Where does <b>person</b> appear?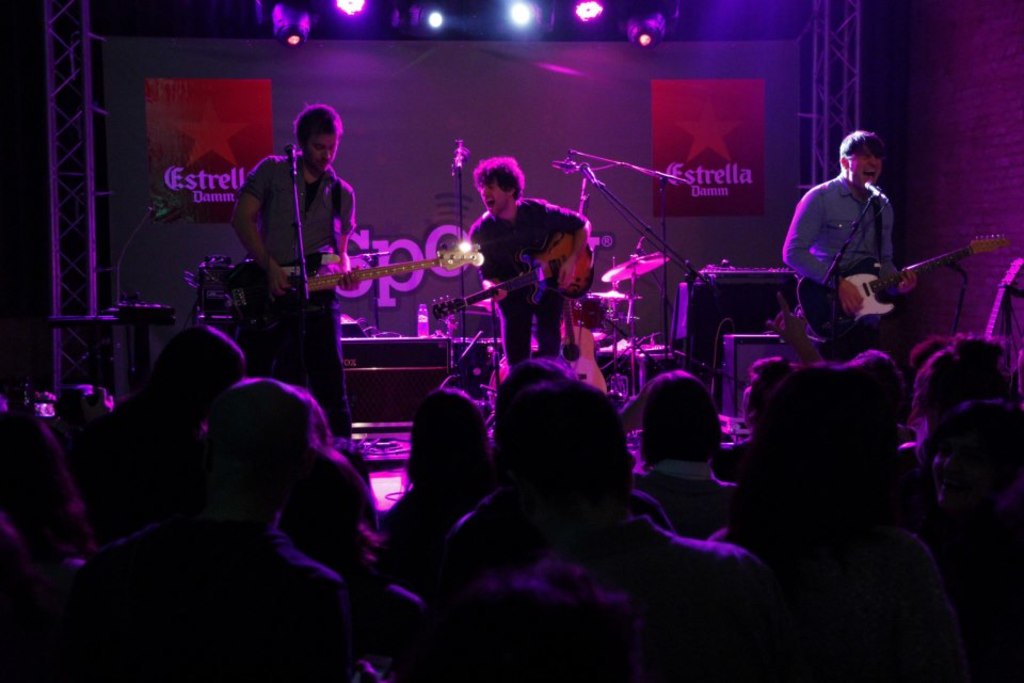
Appears at x1=988 y1=256 x2=1023 y2=370.
